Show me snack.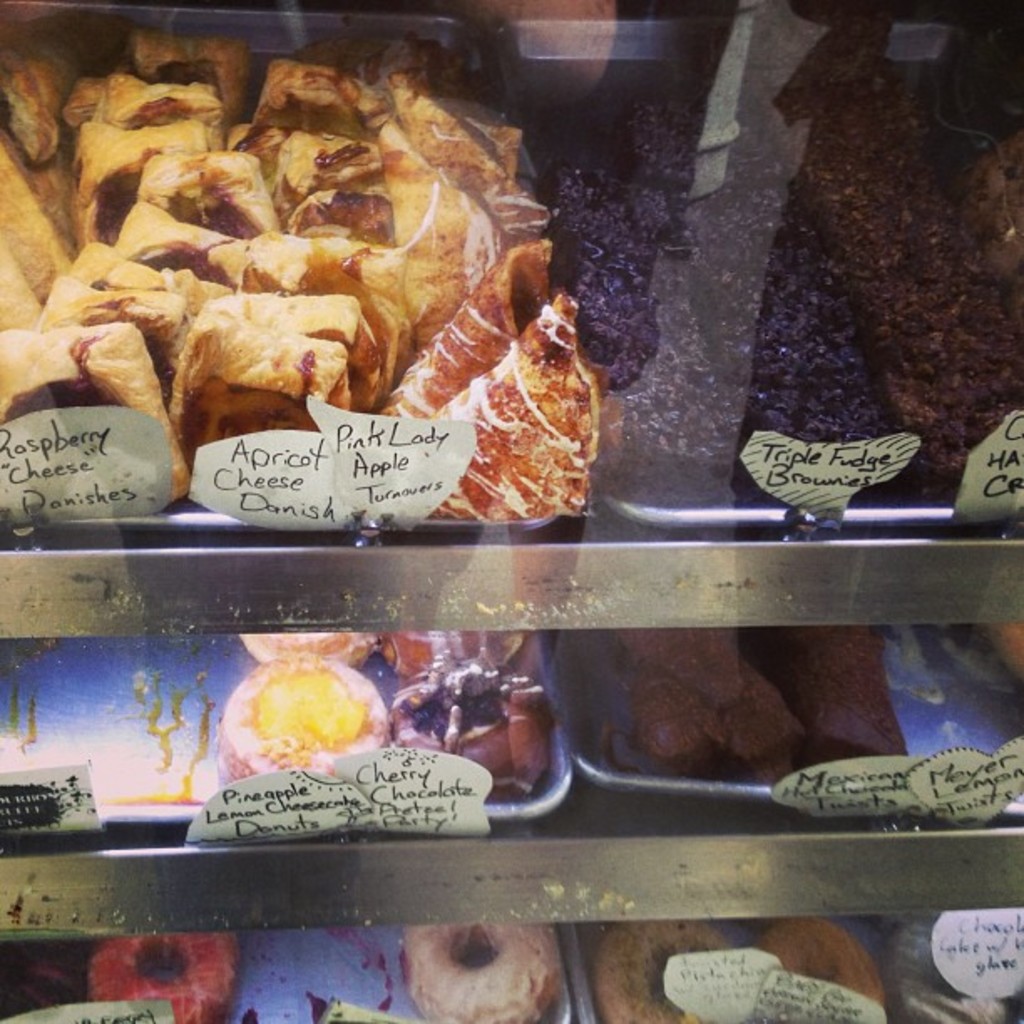
snack is here: [579,919,726,1022].
